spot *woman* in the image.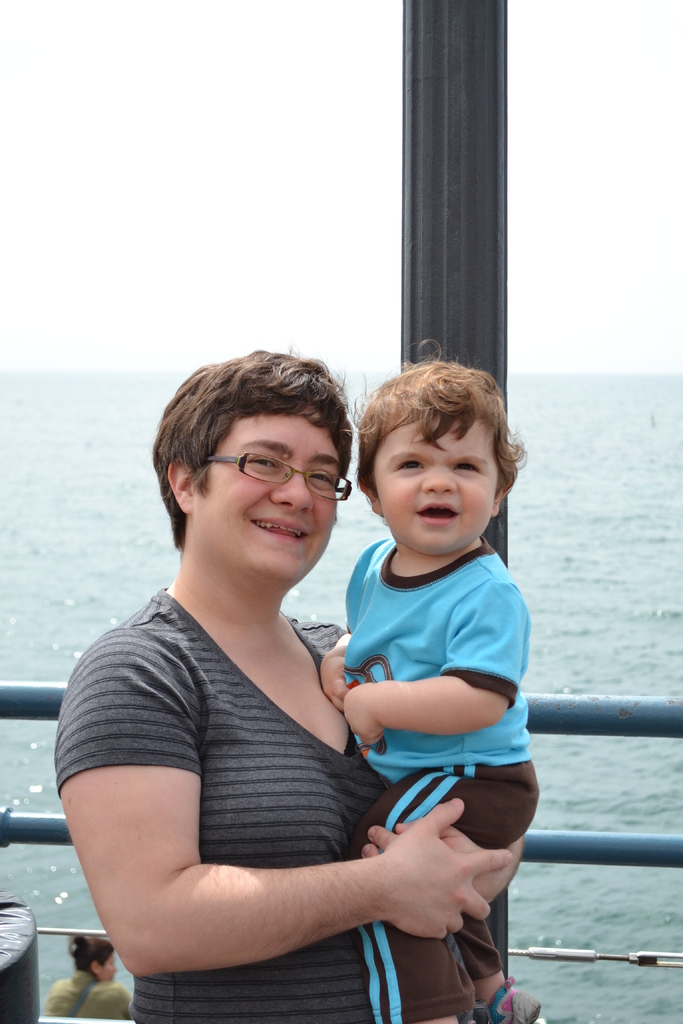
*woman* found at (left=51, top=335, right=481, bottom=1023).
